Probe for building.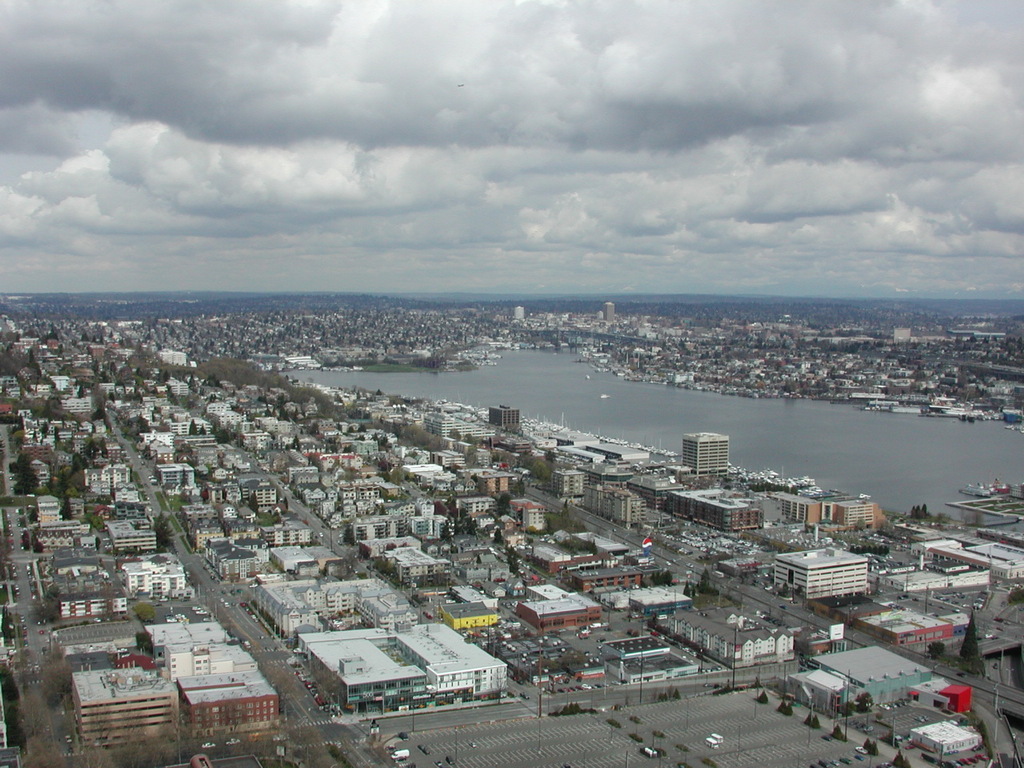
Probe result: box(681, 431, 727, 483).
